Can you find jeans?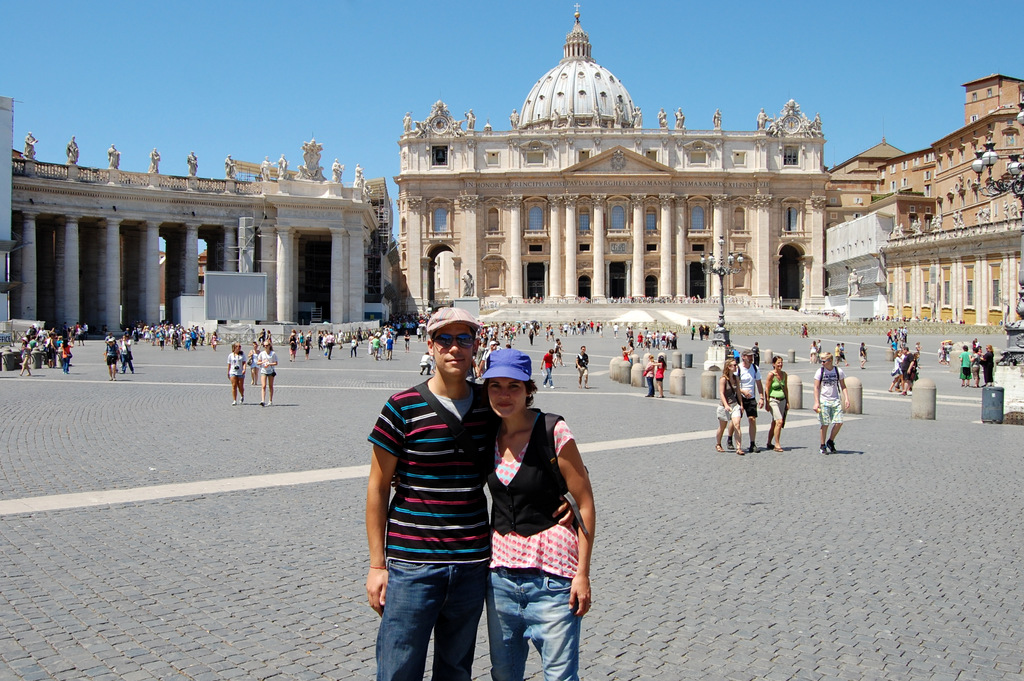
Yes, bounding box: [x1=544, y1=367, x2=552, y2=386].
